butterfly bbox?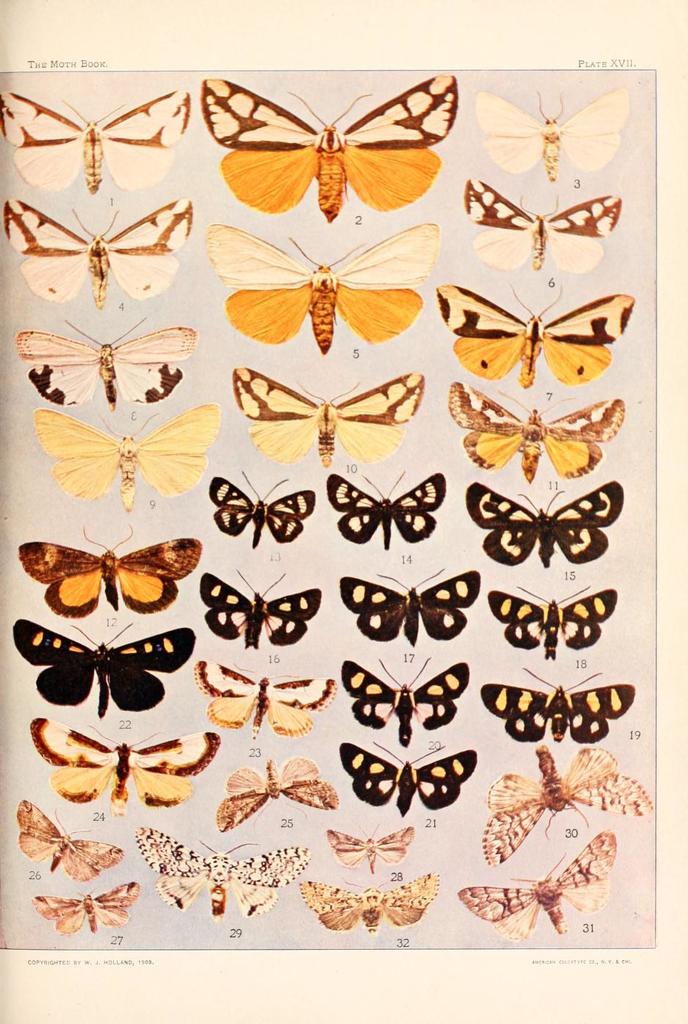
<box>331,735,485,818</box>
